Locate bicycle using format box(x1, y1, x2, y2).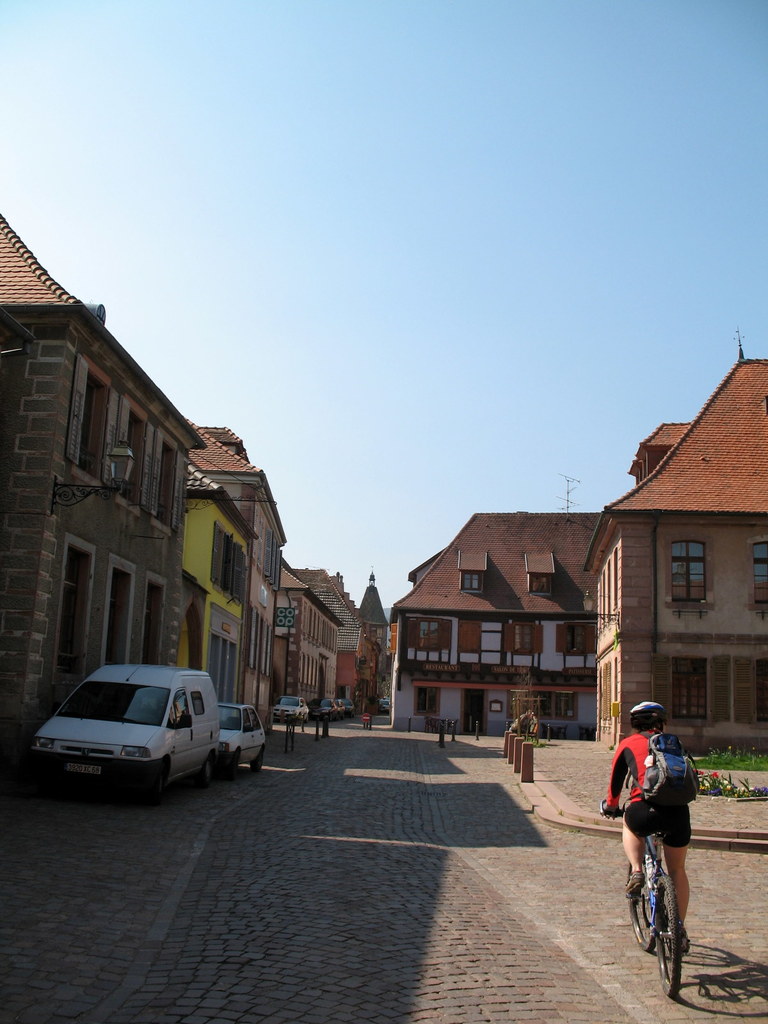
box(597, 795, 690, 1002).
